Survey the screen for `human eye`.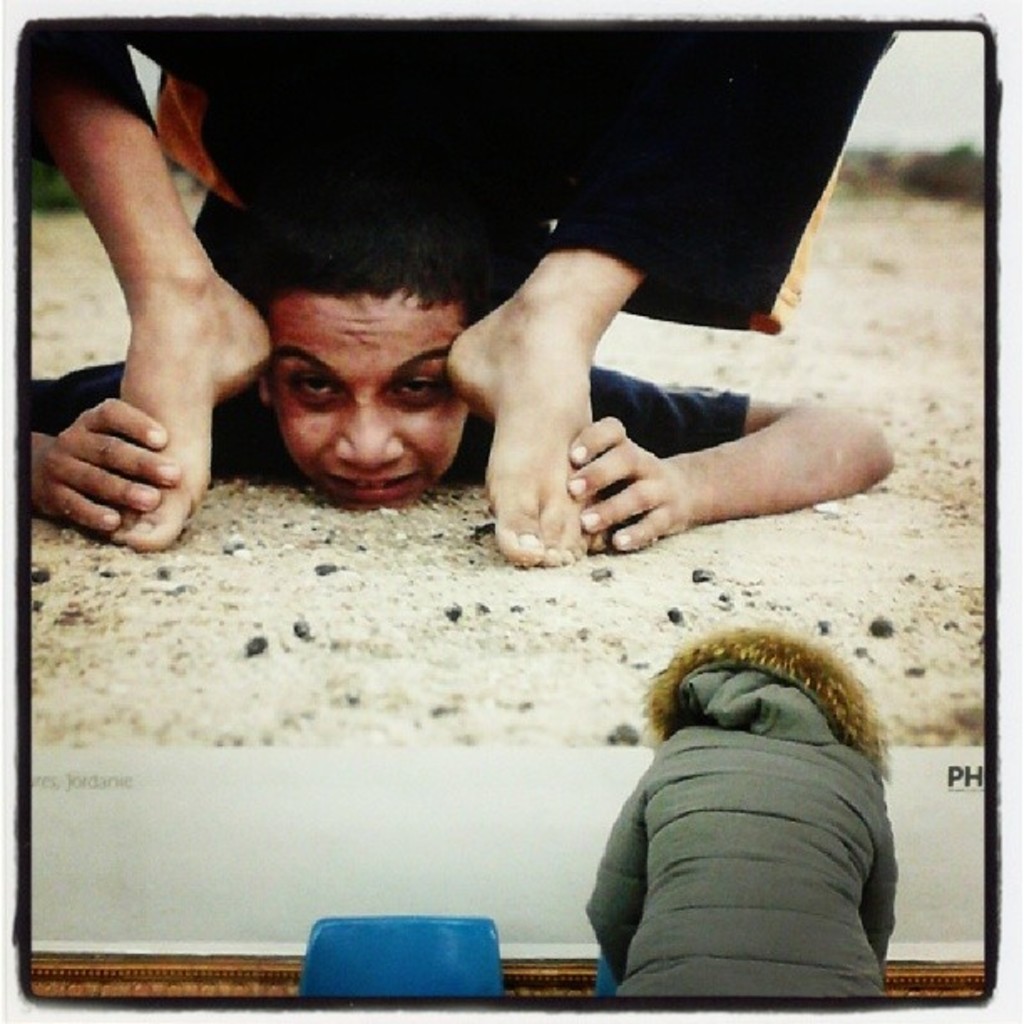
Survey found: [x1=398, y1=376, x2=432, y2=400].
